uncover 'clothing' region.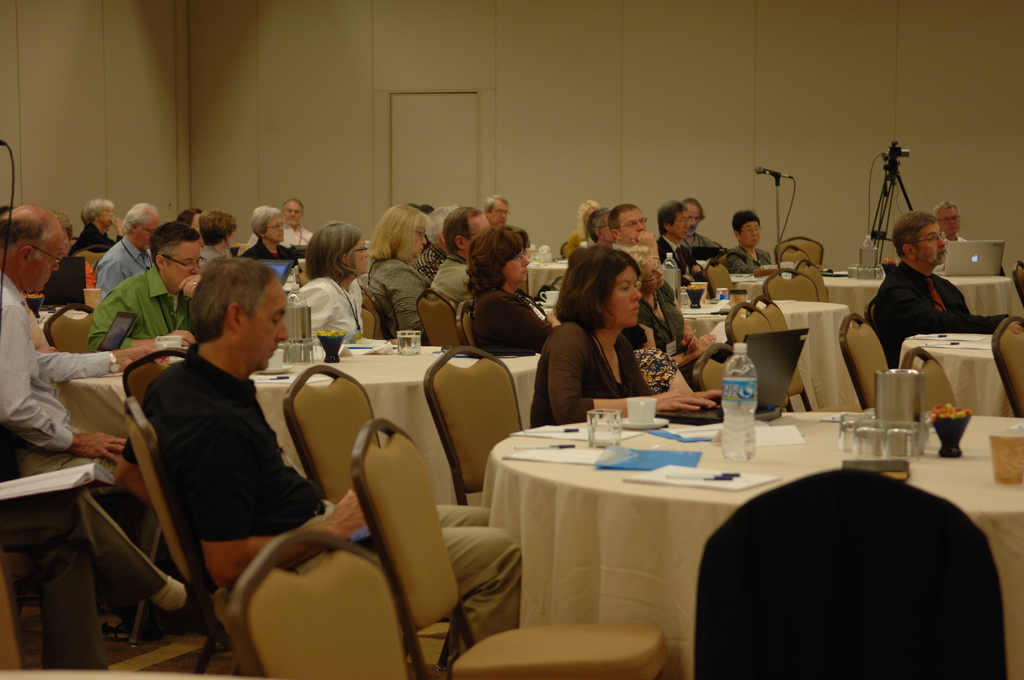
Uncovered: l=138, t=344, r=532, b=649.
